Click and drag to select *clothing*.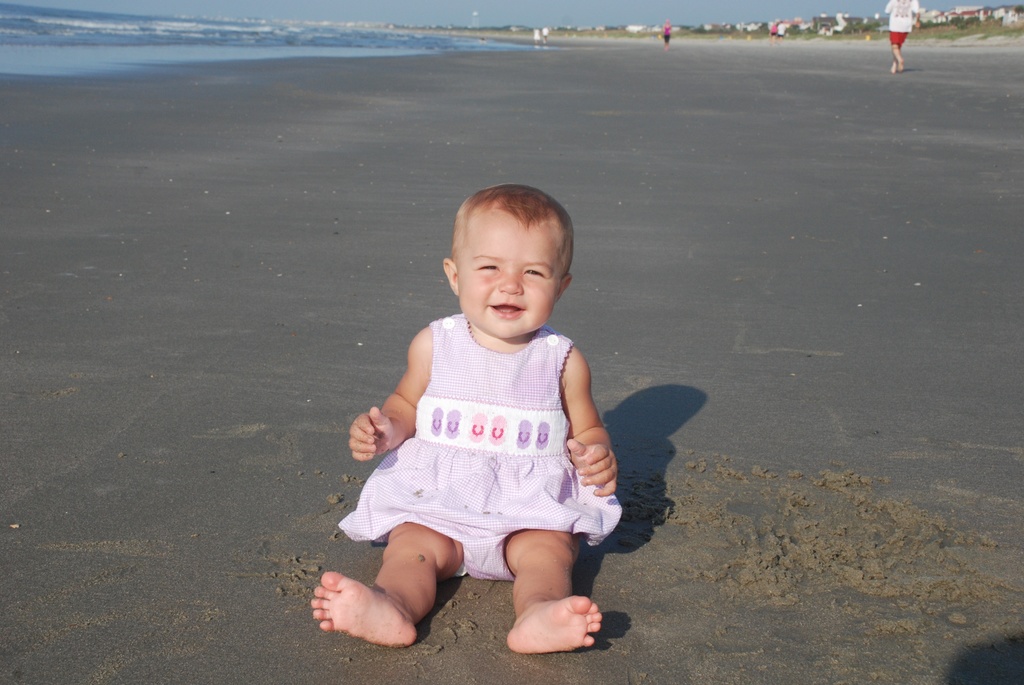
Selection: select_region(886, 0, 922, 49).
